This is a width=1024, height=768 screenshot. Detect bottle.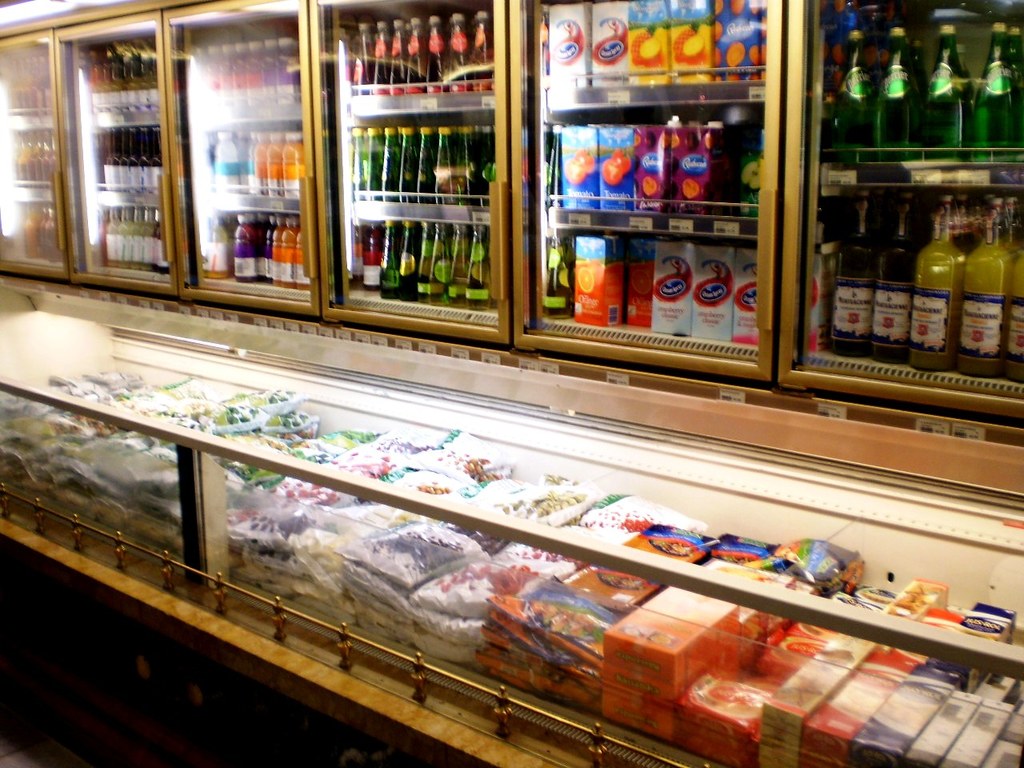
267 130 283 198.
